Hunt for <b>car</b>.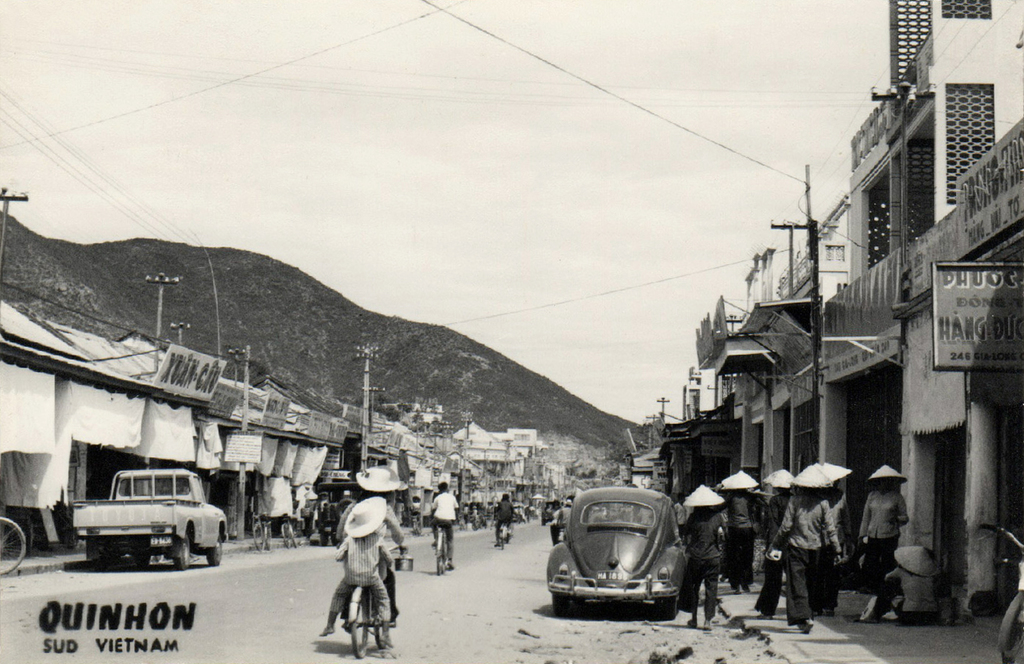
Hunted down at (529, 491, 703, 632).
